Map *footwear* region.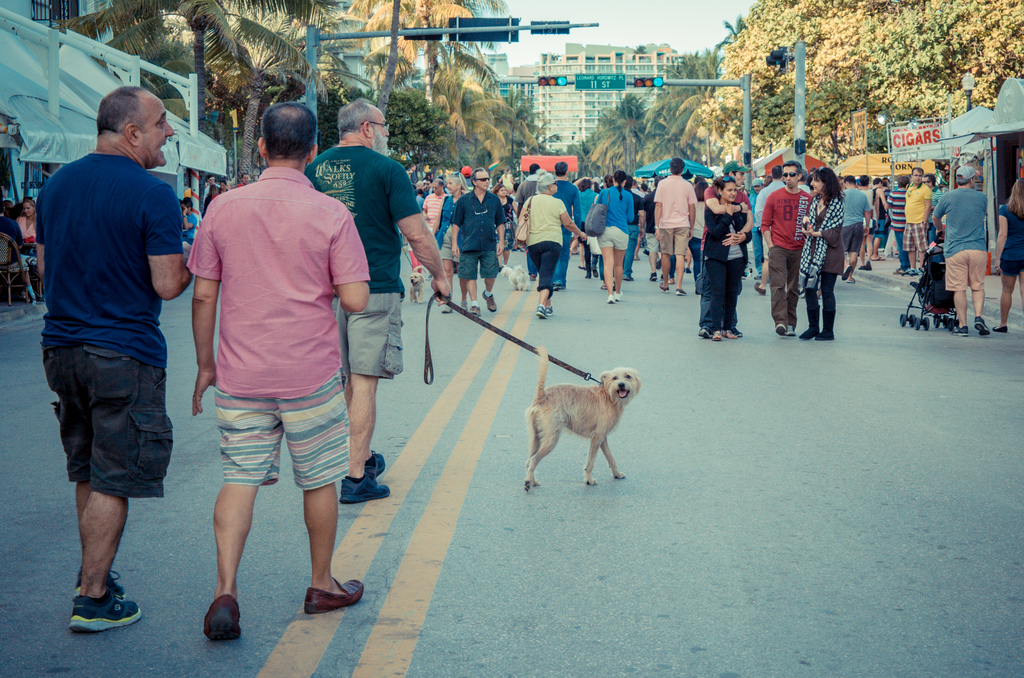
Mapped to select_region(634, 256, 641, 260).
